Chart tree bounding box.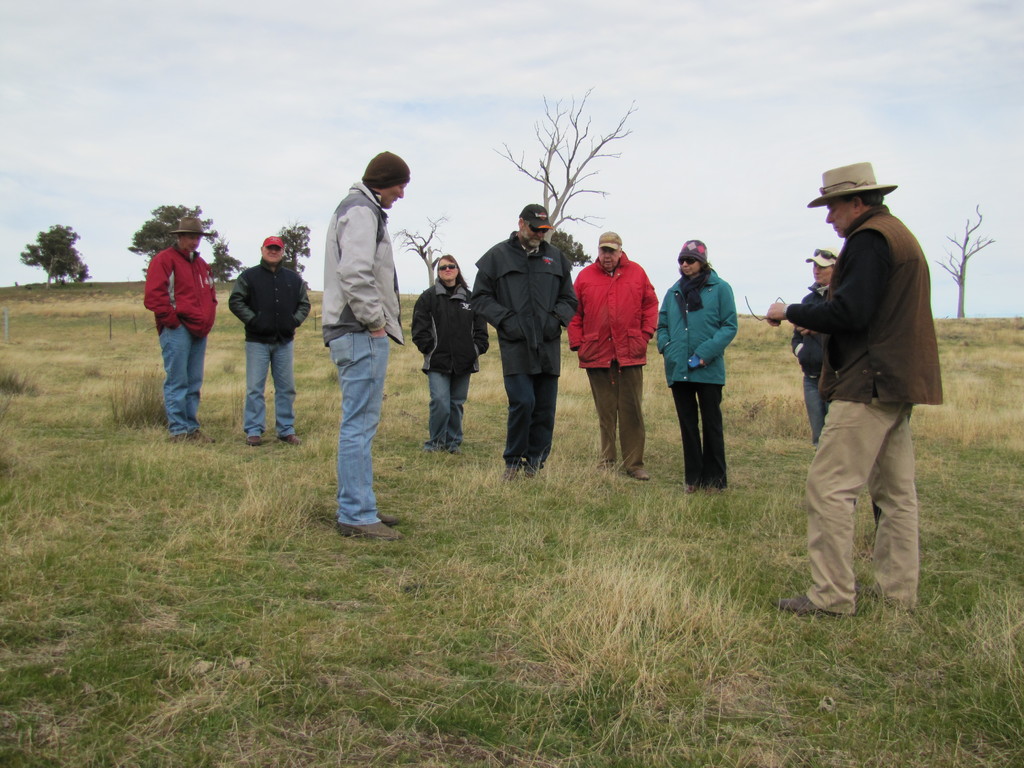
Charted: {"x1": 212, "y1": 239, "x2": 241, "y2": 278}.
